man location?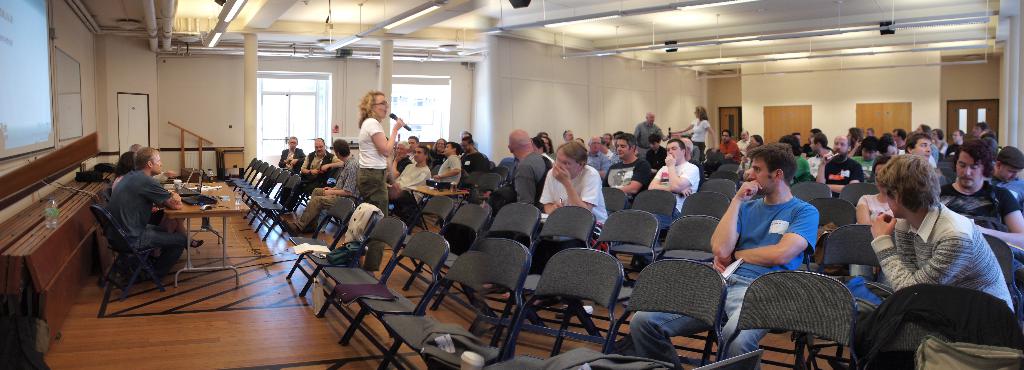
detection(943, 154, 1023, 252)
